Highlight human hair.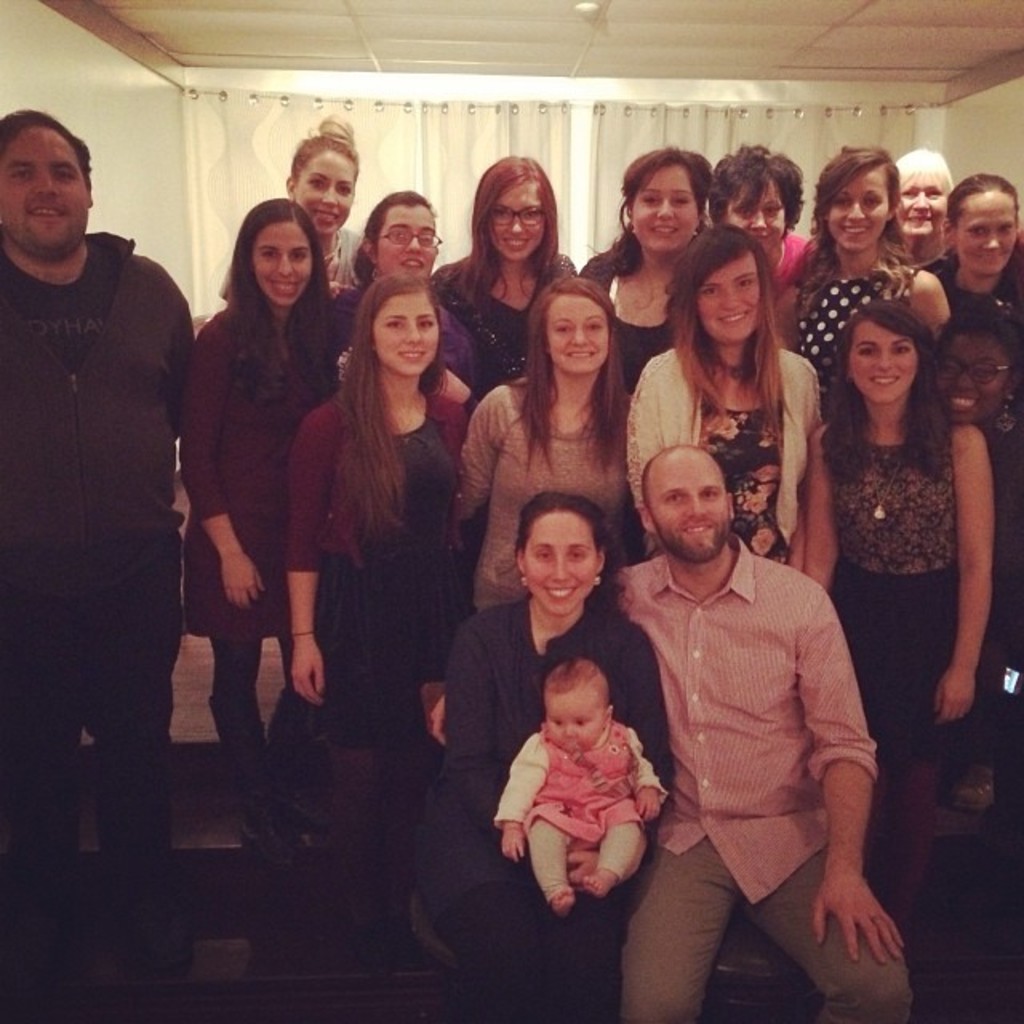
Highlighted region: [536,653,616,707].
